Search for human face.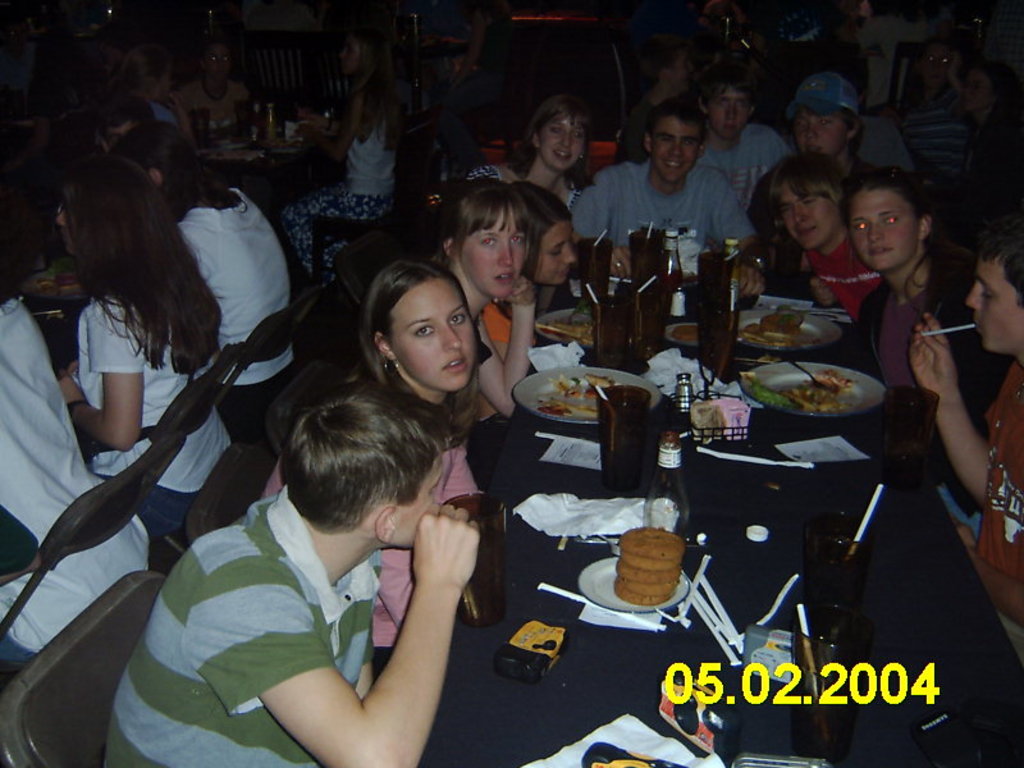
Found at bbox=(650, 114, 700, 180).
